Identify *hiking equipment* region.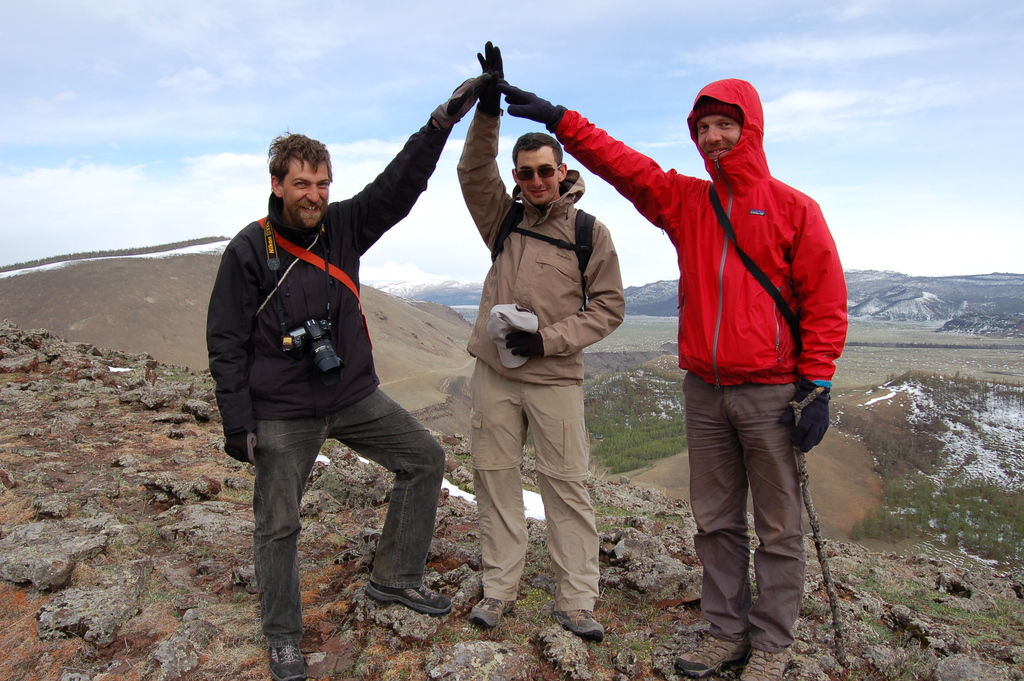
Region: 442:66:484:124.
